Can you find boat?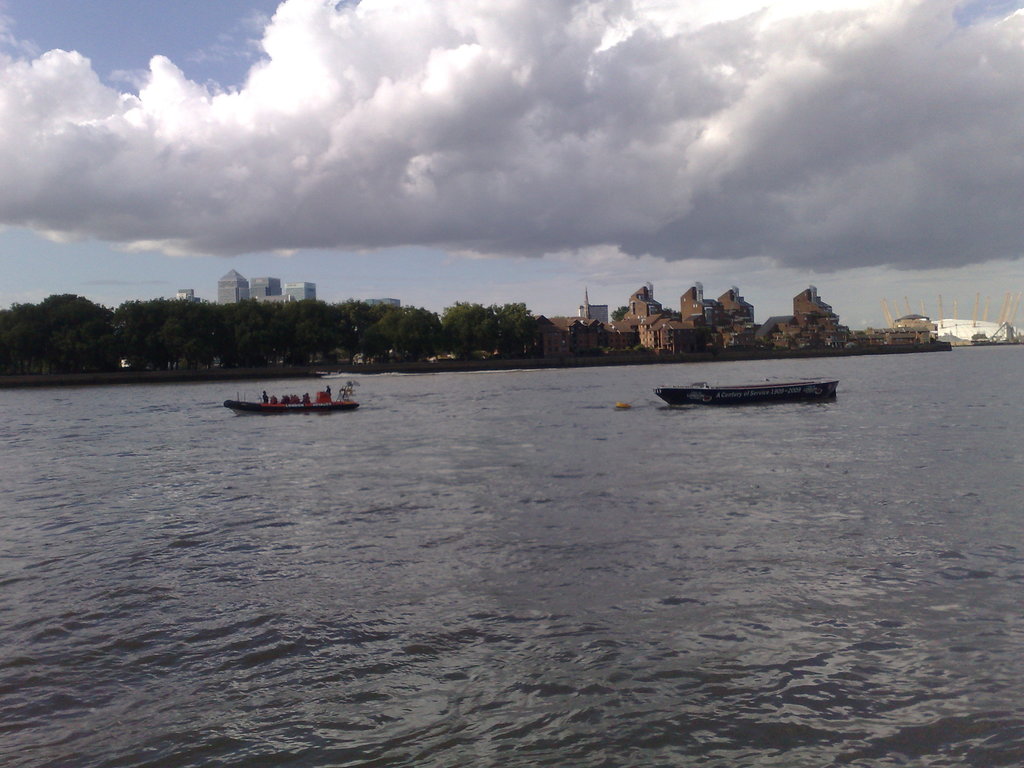
Yes, bounding box: 221 392 361 416.
